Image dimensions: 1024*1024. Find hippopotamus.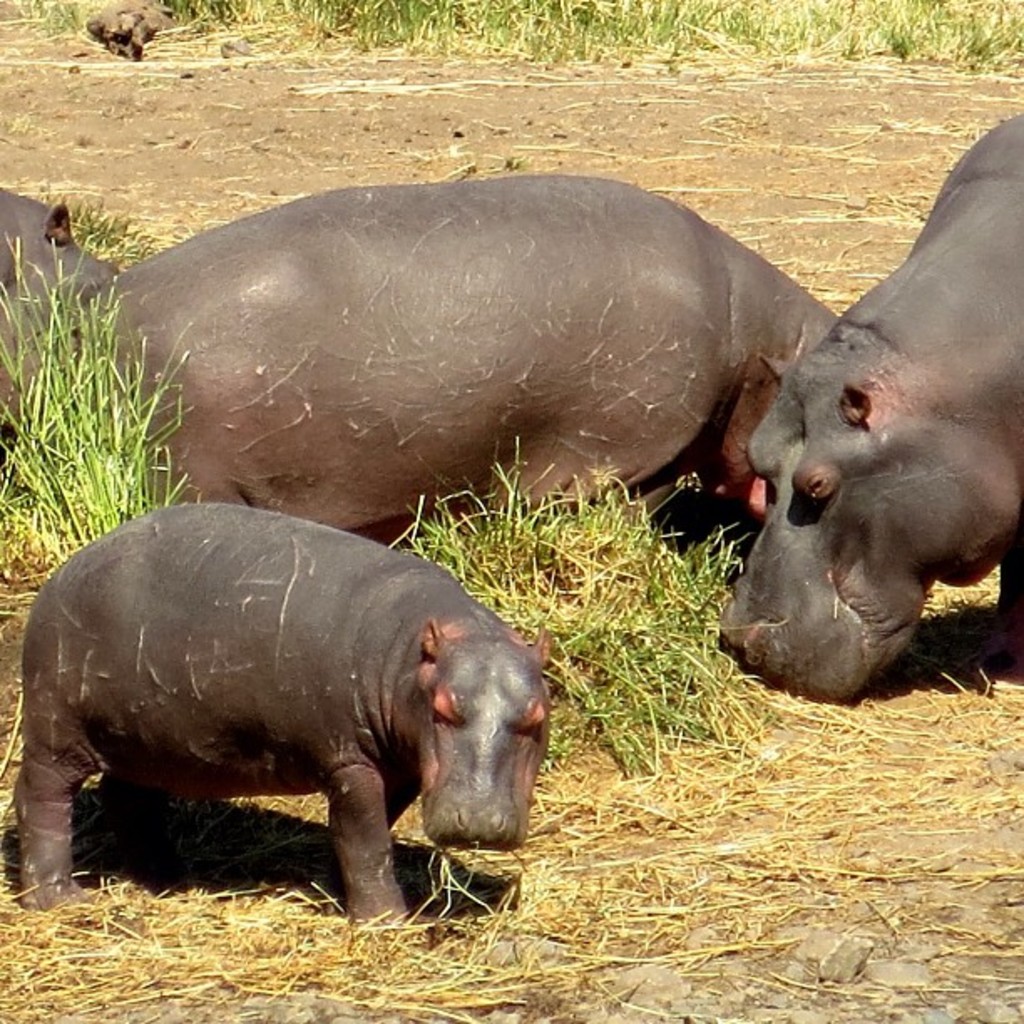
<box>714,112,1022,708</box>.
